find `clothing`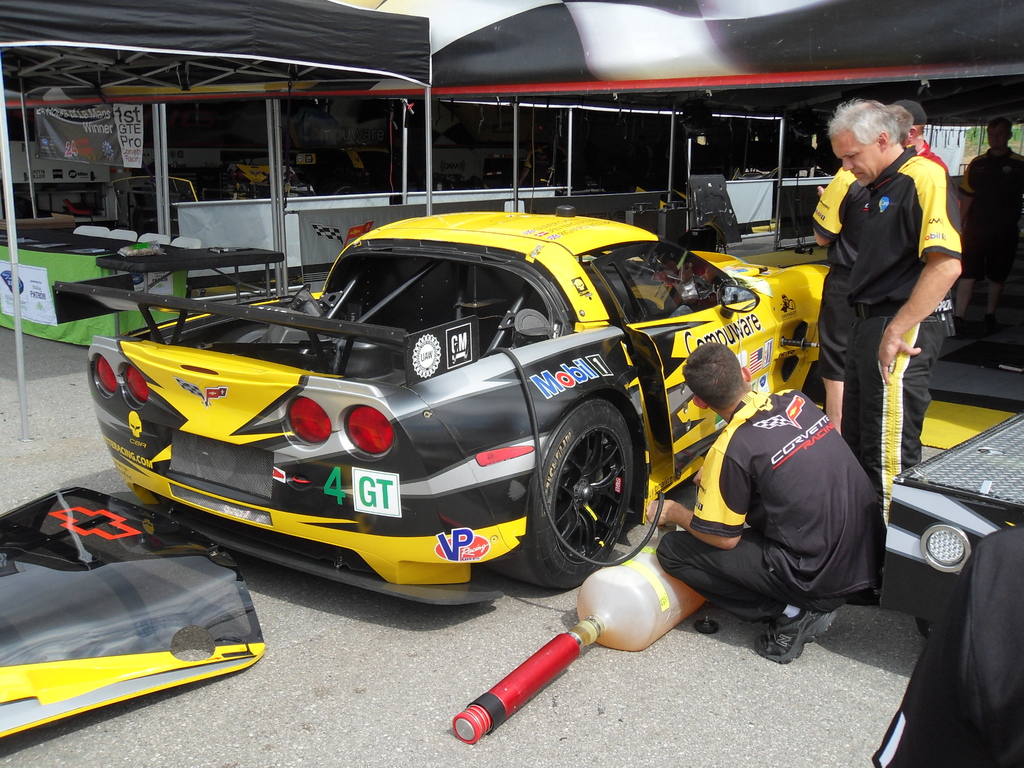
box=[957, 143, 1023, 283]
